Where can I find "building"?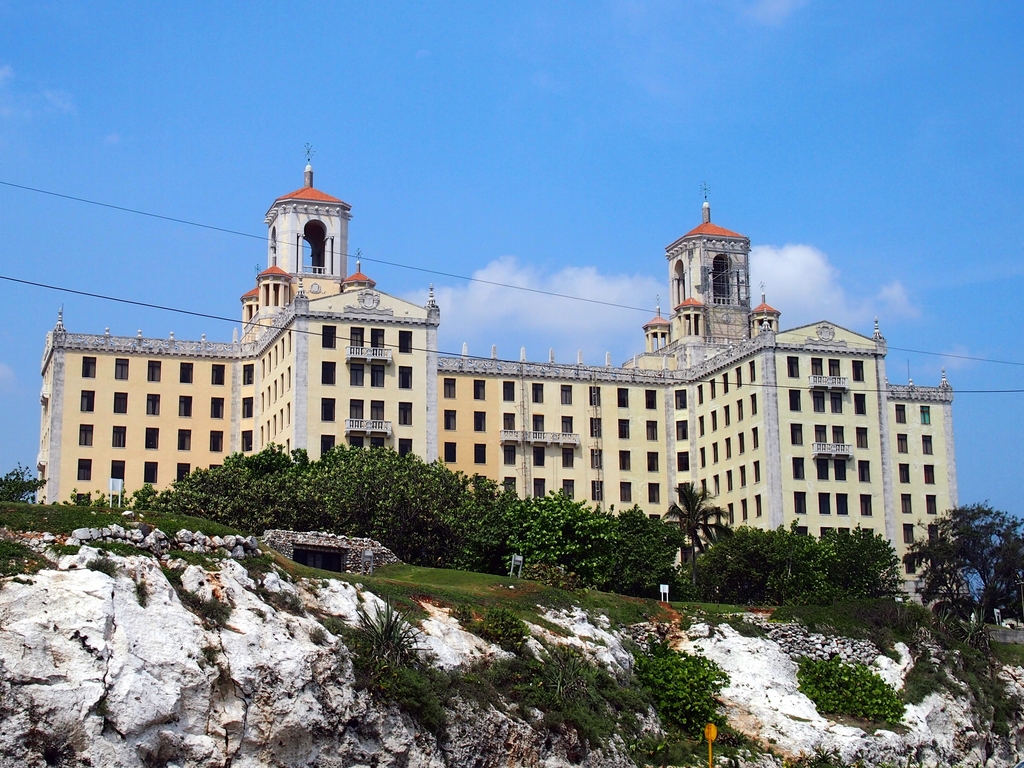
You can find it at x1=39, y1=145, x2=956, y2=611.
